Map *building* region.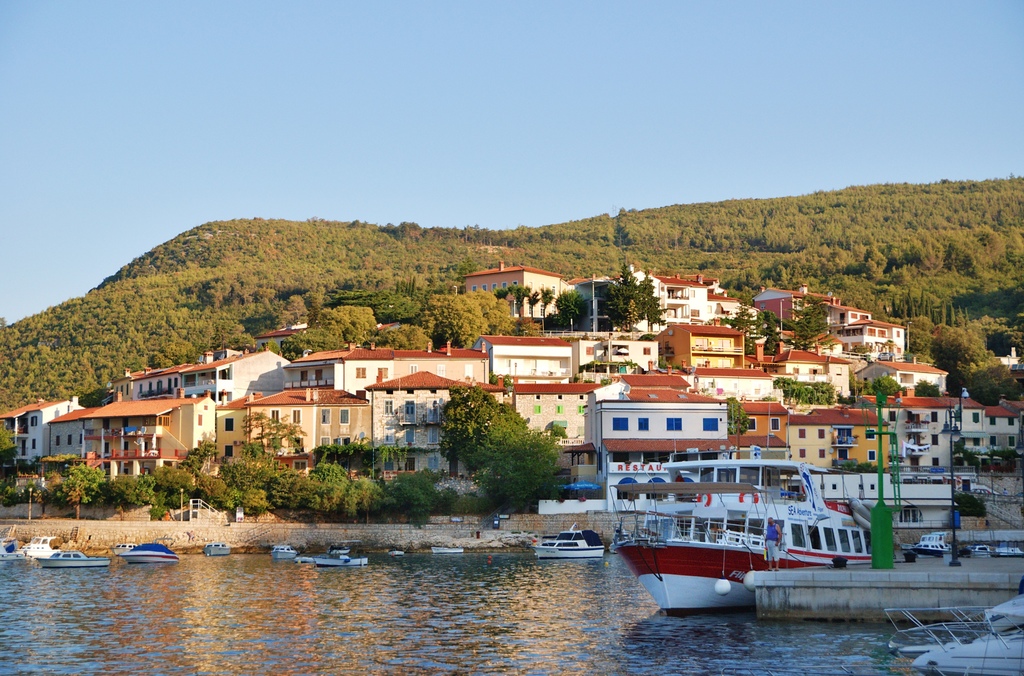
Mapped to [x1=889, y1=399, x2=1023, y2=471].
